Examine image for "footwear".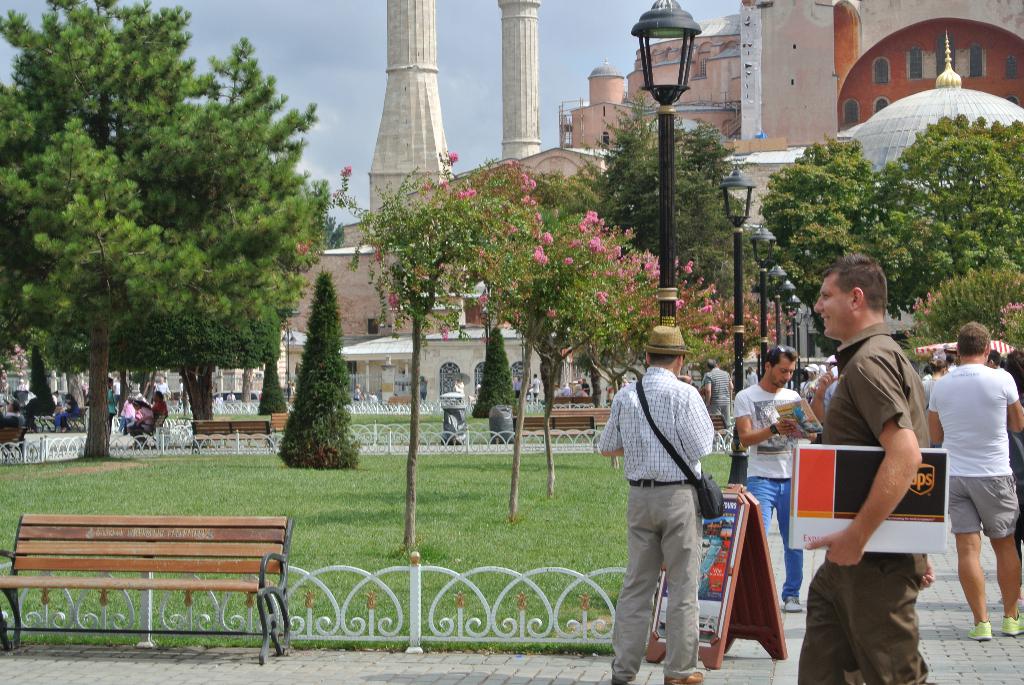
Examination result: region(780, 594, 806, 613).
